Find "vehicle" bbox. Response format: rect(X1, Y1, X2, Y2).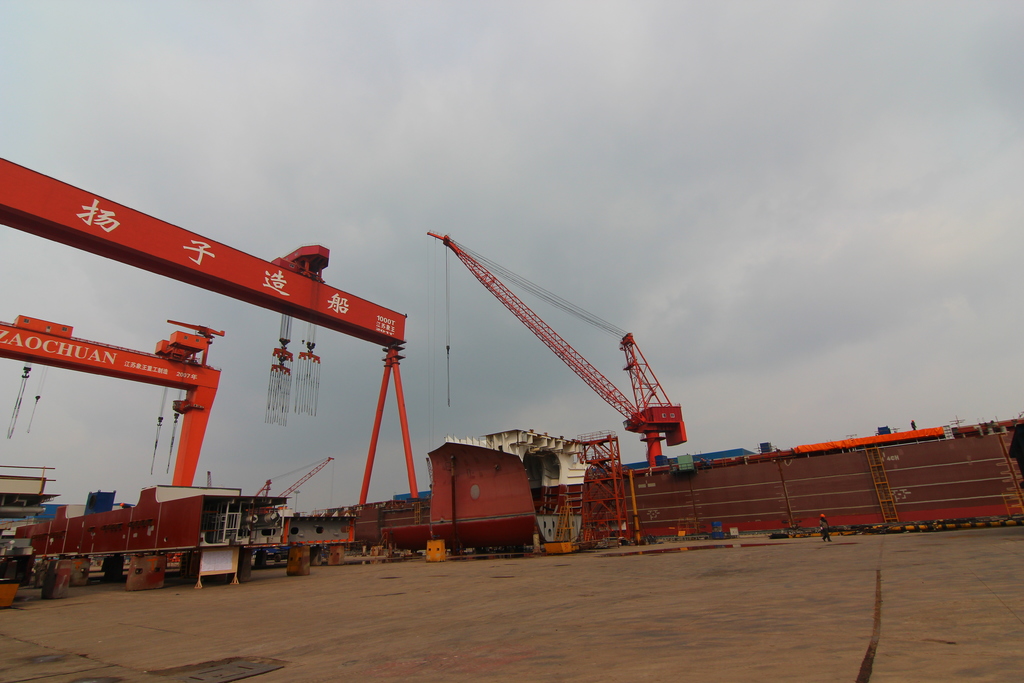
rect(0, 150, 431, 563).
